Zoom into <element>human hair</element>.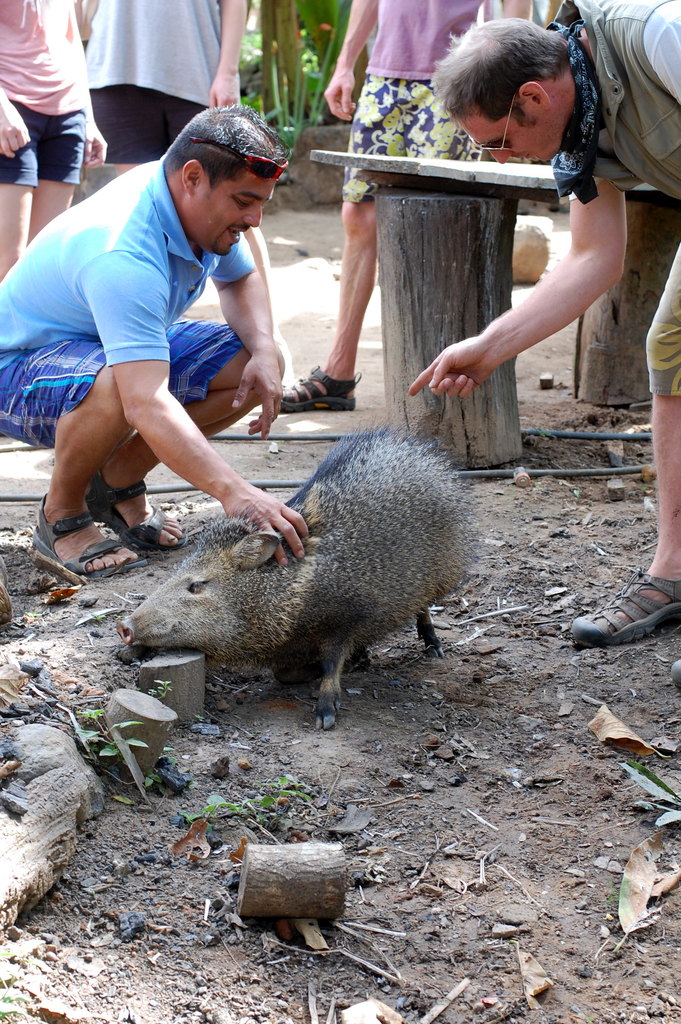
Zoom target: detection(427, 8, 575, 130).
